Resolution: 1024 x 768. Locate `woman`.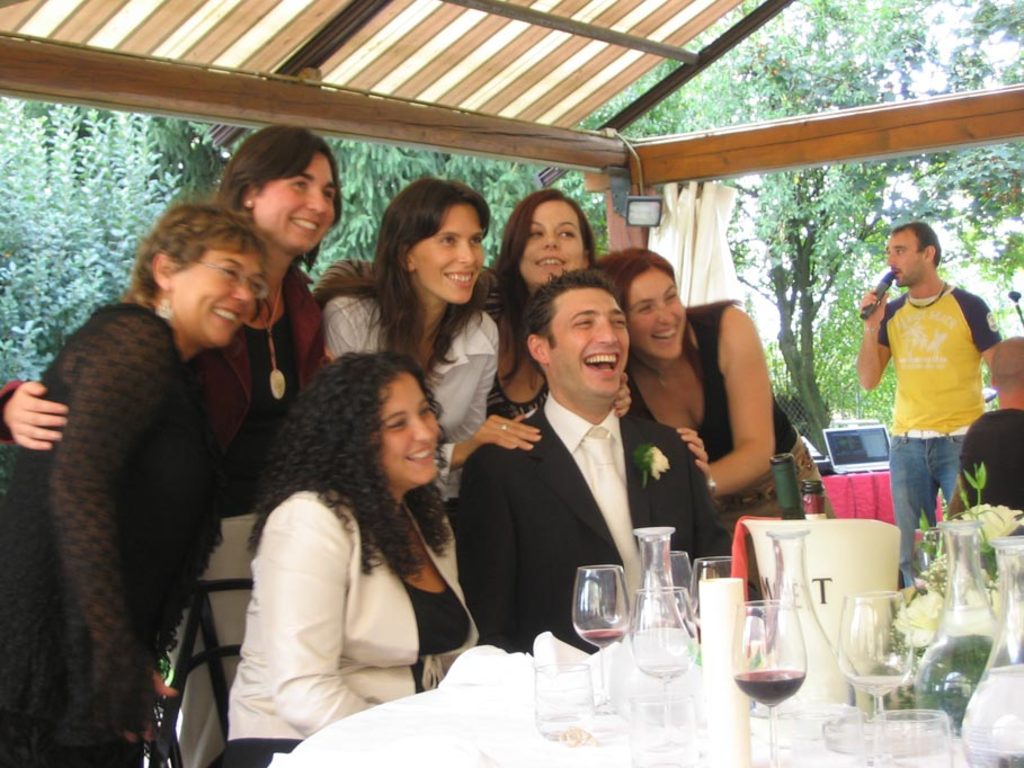
[left=0, top=207, right=276, bottom=767].
